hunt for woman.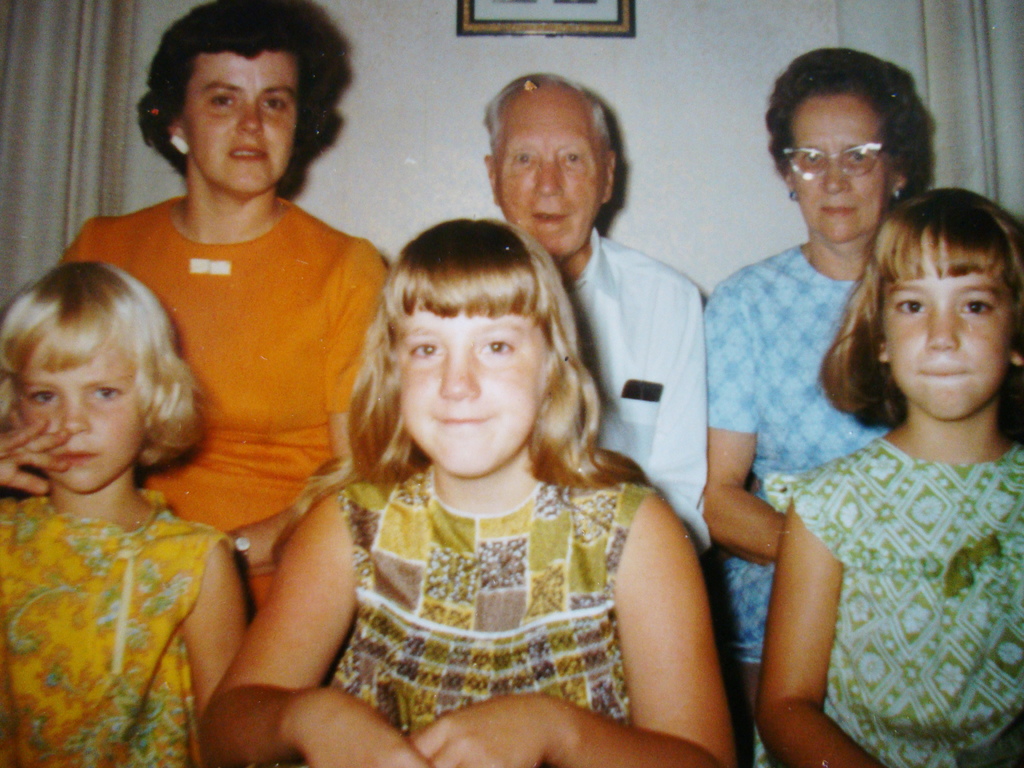
Hunted down at (42,0,393,618).
